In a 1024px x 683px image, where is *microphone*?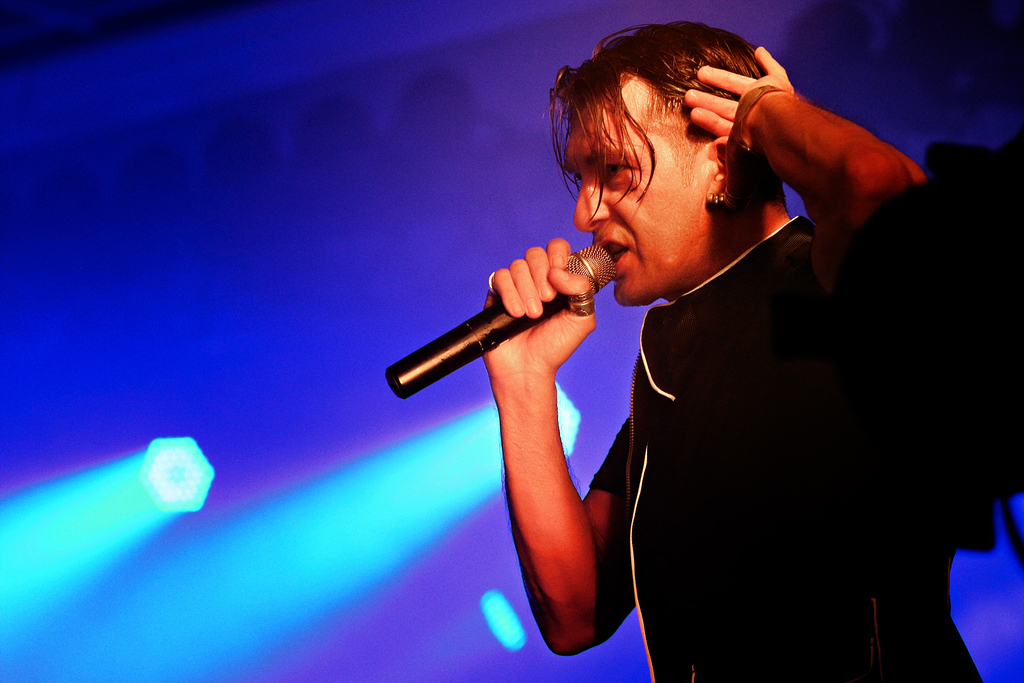
crop(378, 225, 640, 398).
